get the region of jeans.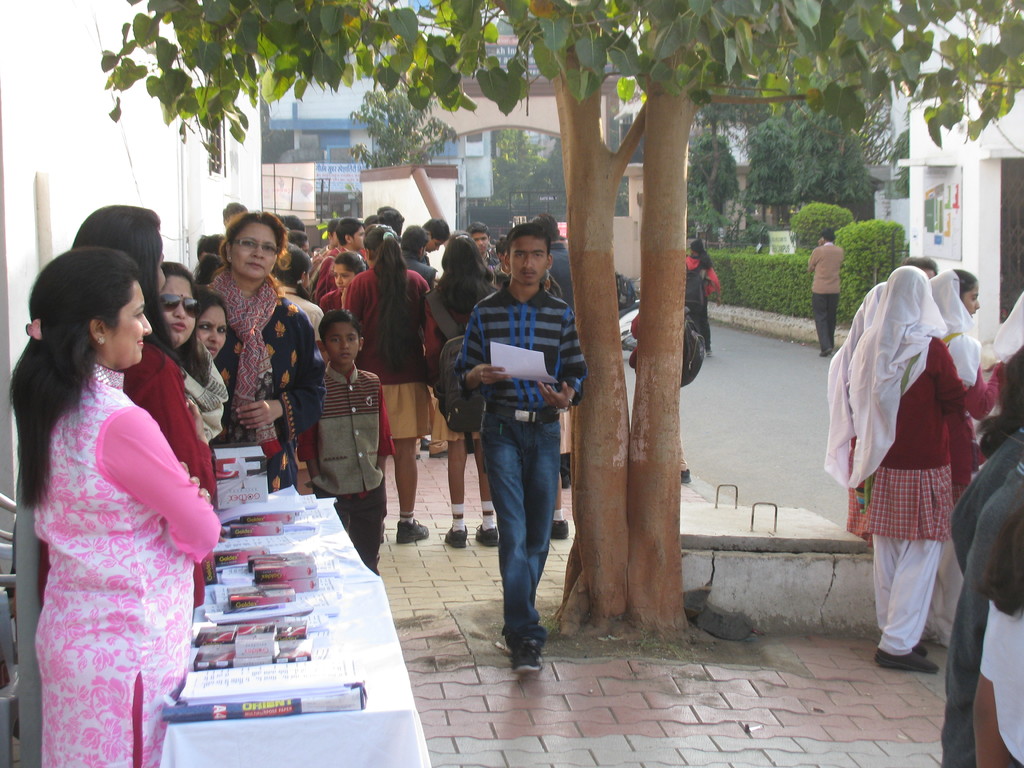
bbox=[319, 476, 384, 570].
